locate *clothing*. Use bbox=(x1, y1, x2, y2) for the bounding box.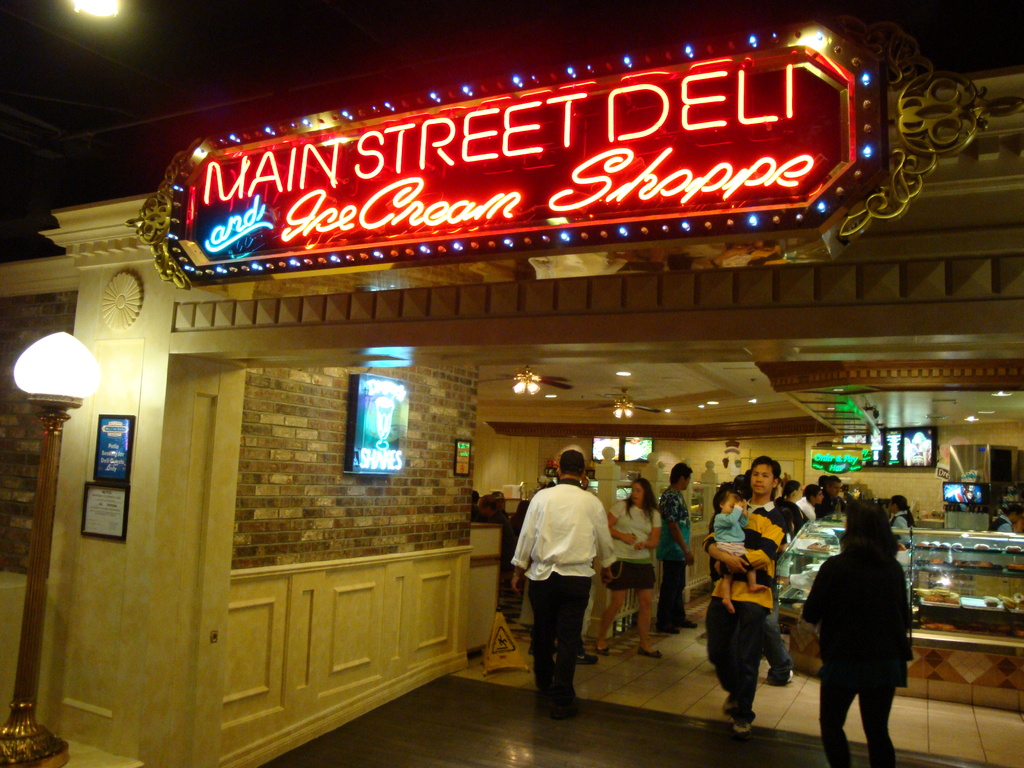
bbox=(703, 500, 788, 719).
